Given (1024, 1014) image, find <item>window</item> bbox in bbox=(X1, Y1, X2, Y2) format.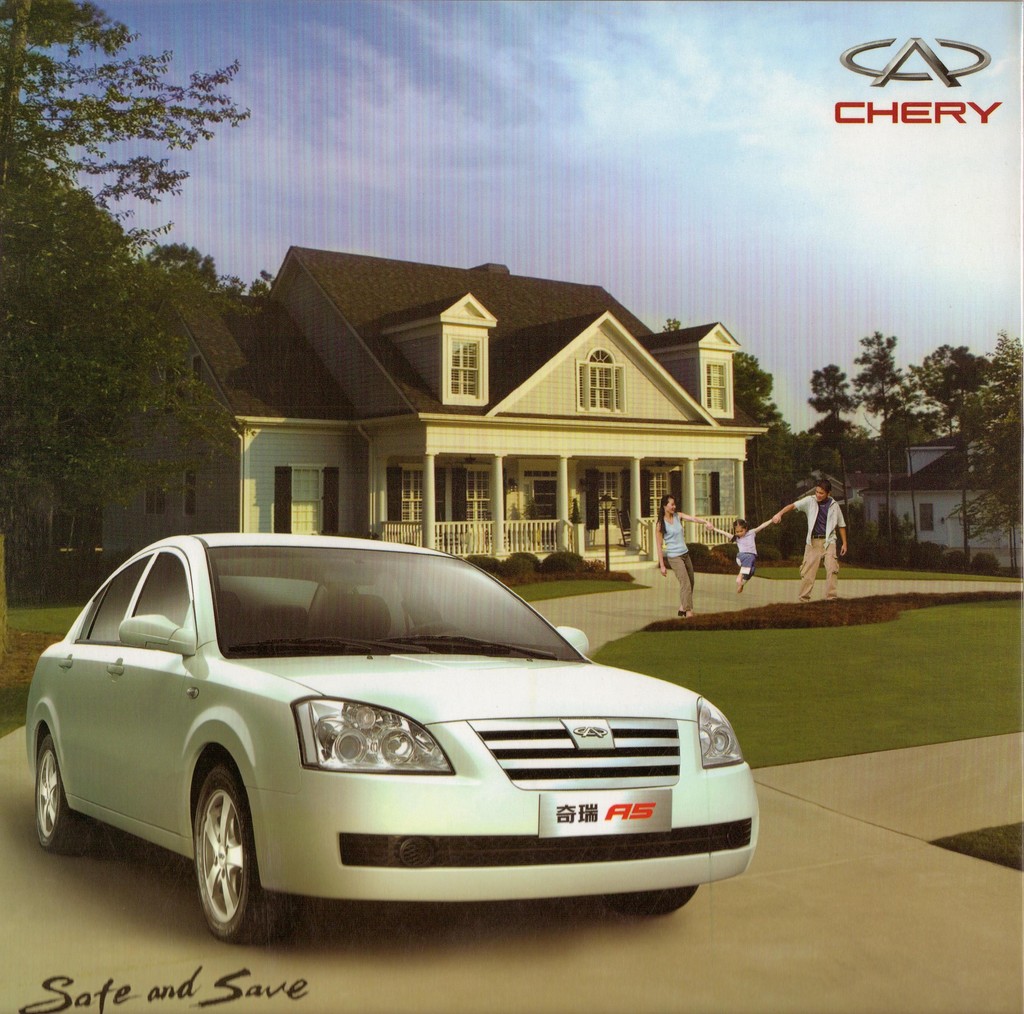
bbox=(700, 357, 731, 417).
